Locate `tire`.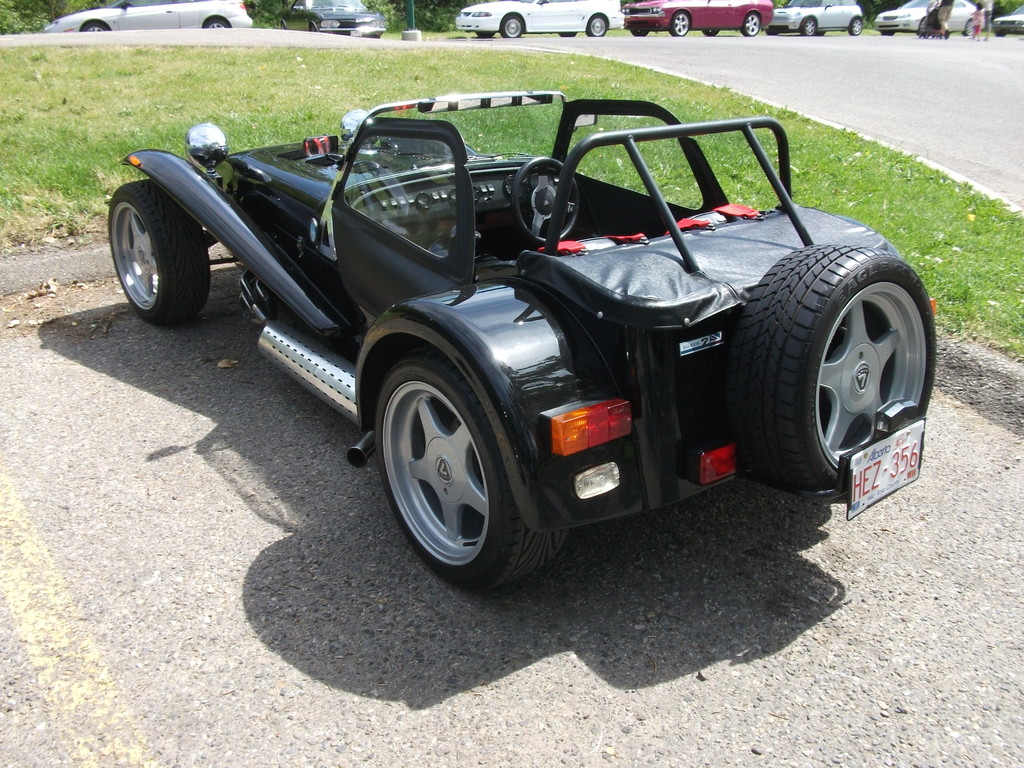
Bounding box: locate(880, 29, 893, 36).
